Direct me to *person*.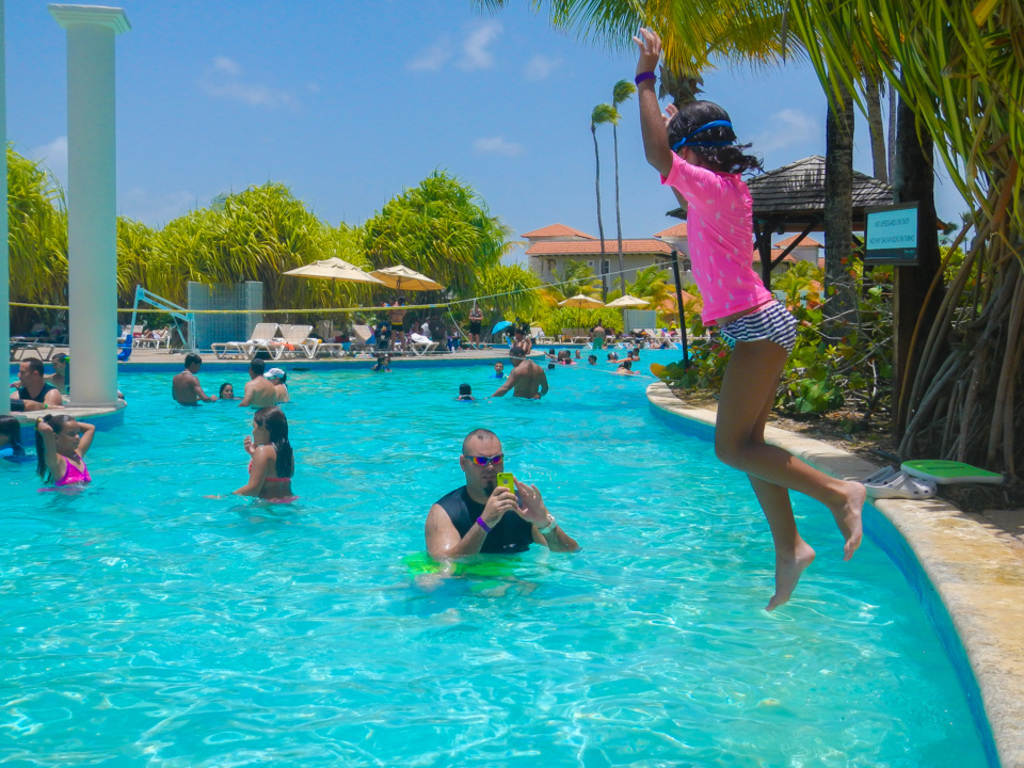
Direction: bbox(582, 350, 602, 370).
